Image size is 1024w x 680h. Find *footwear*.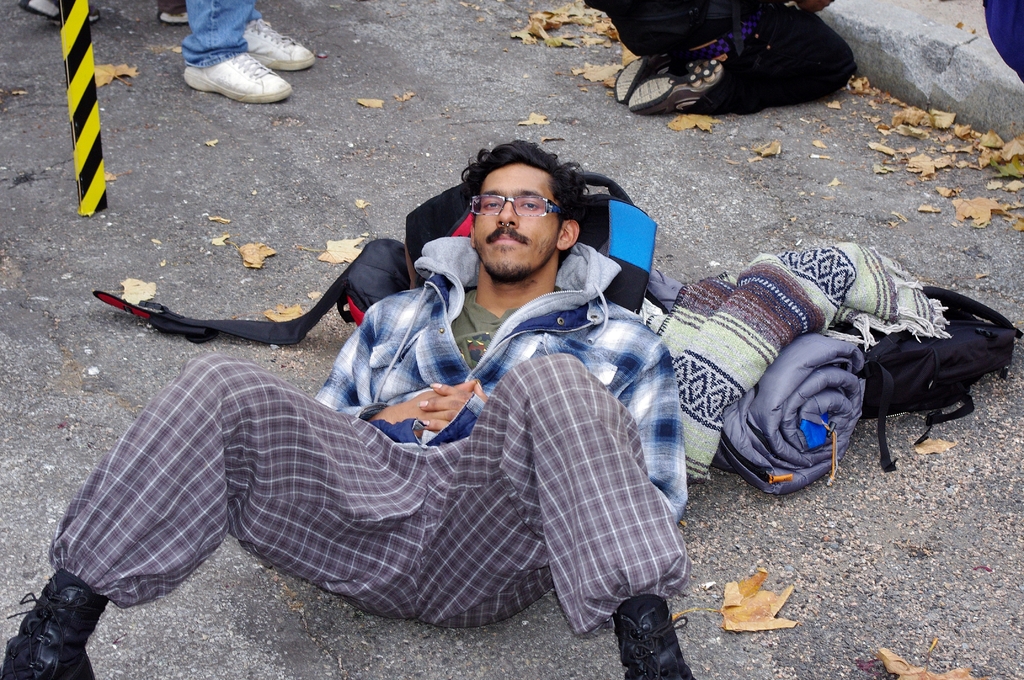
pyautogui.locateOnScreen(20, 0, 101, 23).
